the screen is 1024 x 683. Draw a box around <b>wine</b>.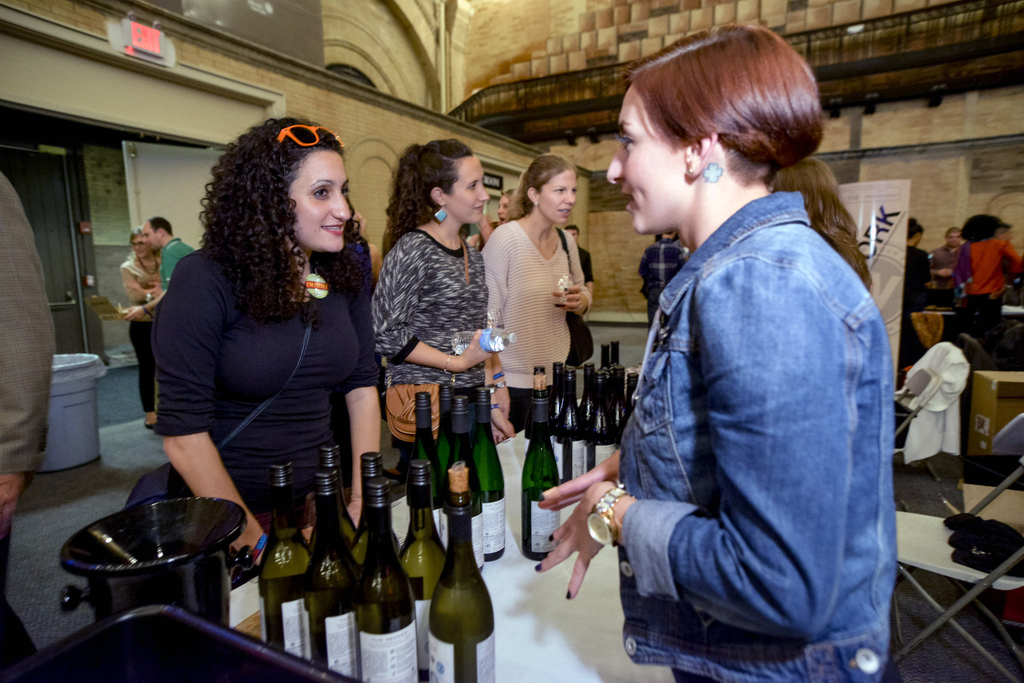
526, 366, 552, 462.
